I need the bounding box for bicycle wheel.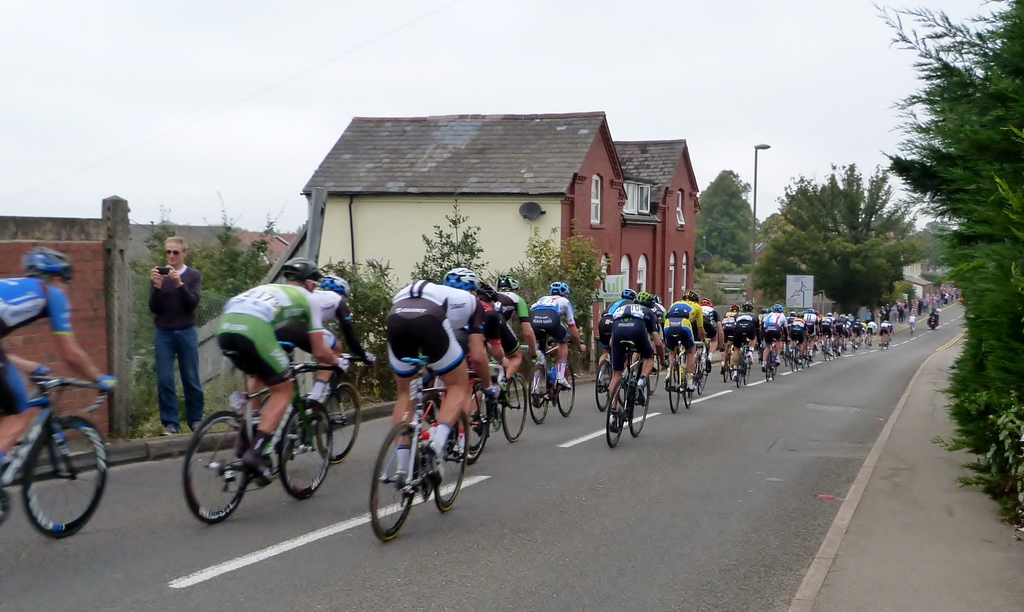
Here it is: l=182, t=407, r=250, b=524.
